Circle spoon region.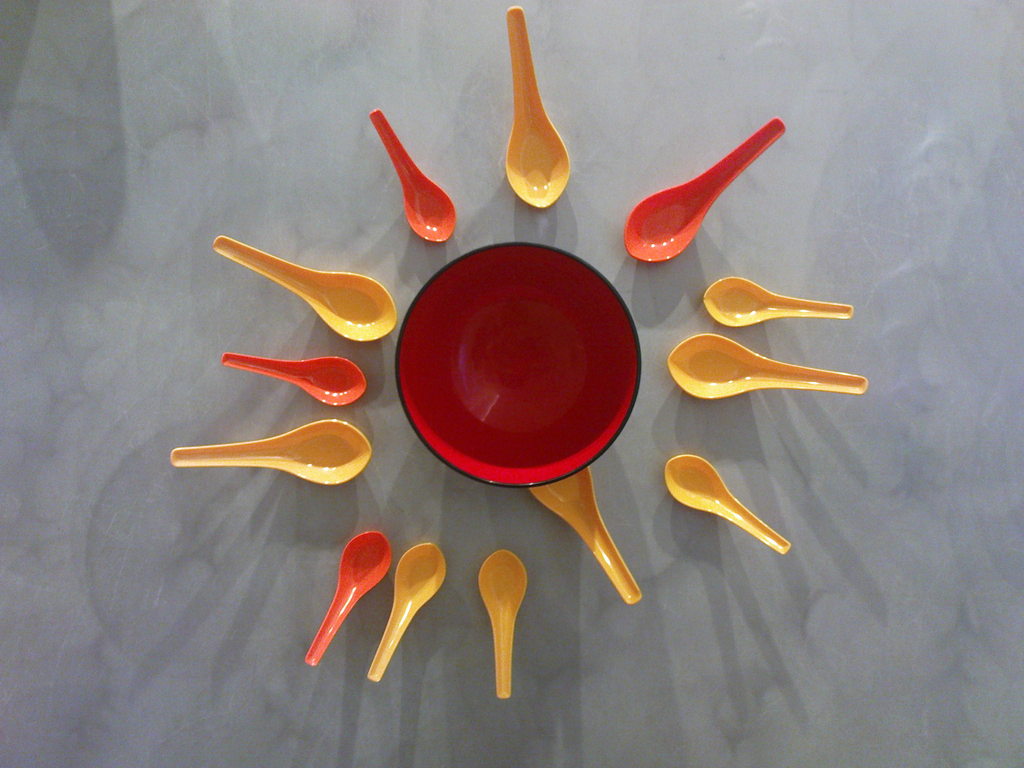
Region: (364,544,444,680).
